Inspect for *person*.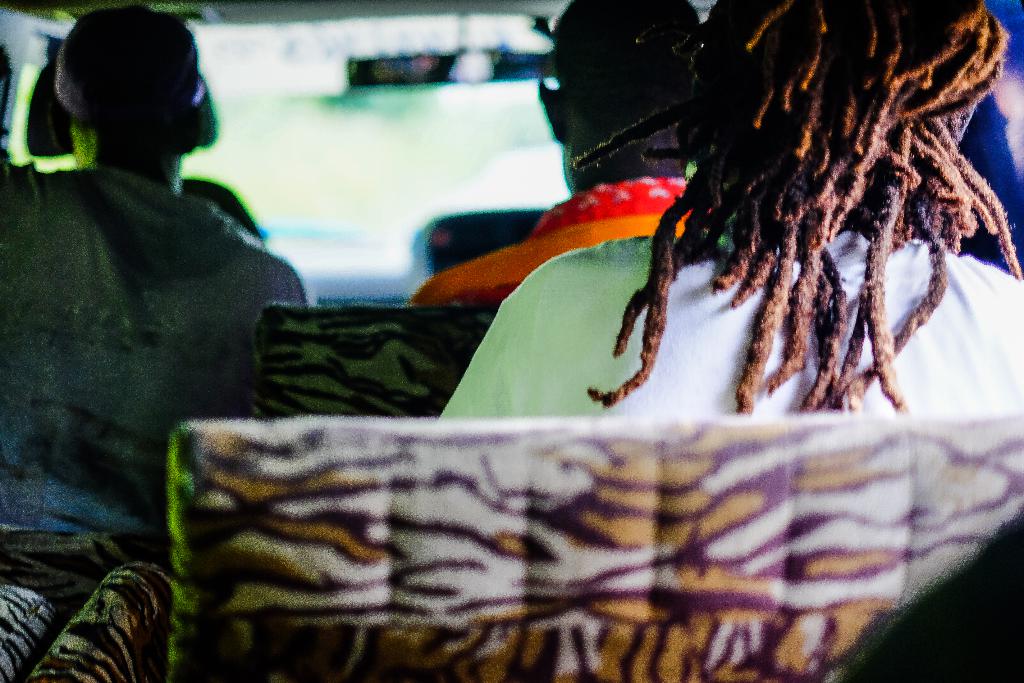
Inspection: box=[408, 0, 721, 306].
